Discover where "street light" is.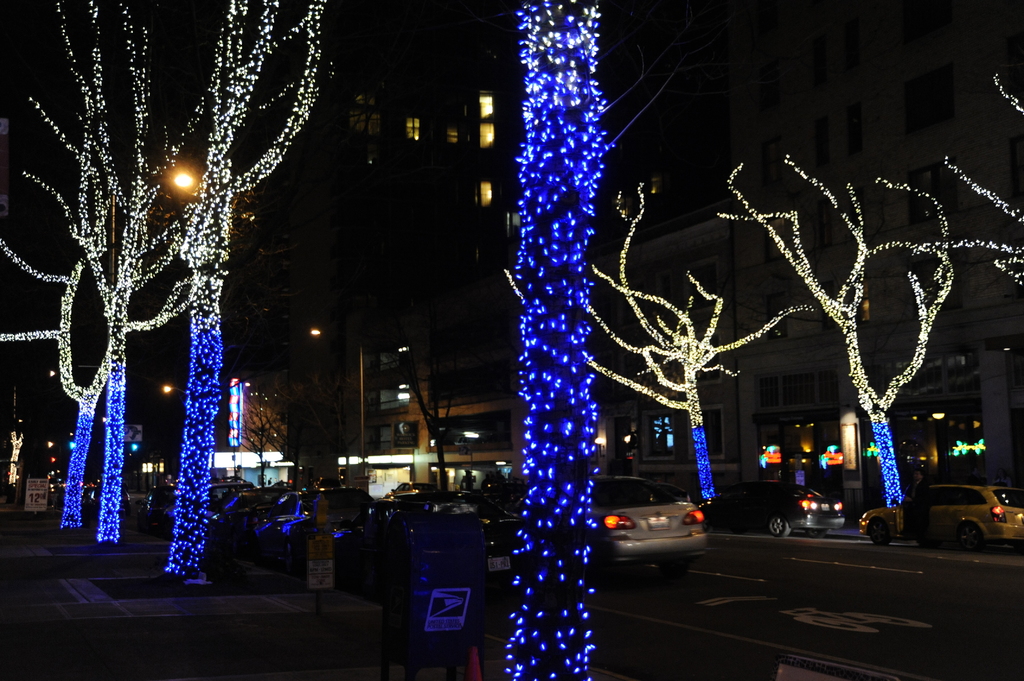
Discovered at 161/380/186/394.
